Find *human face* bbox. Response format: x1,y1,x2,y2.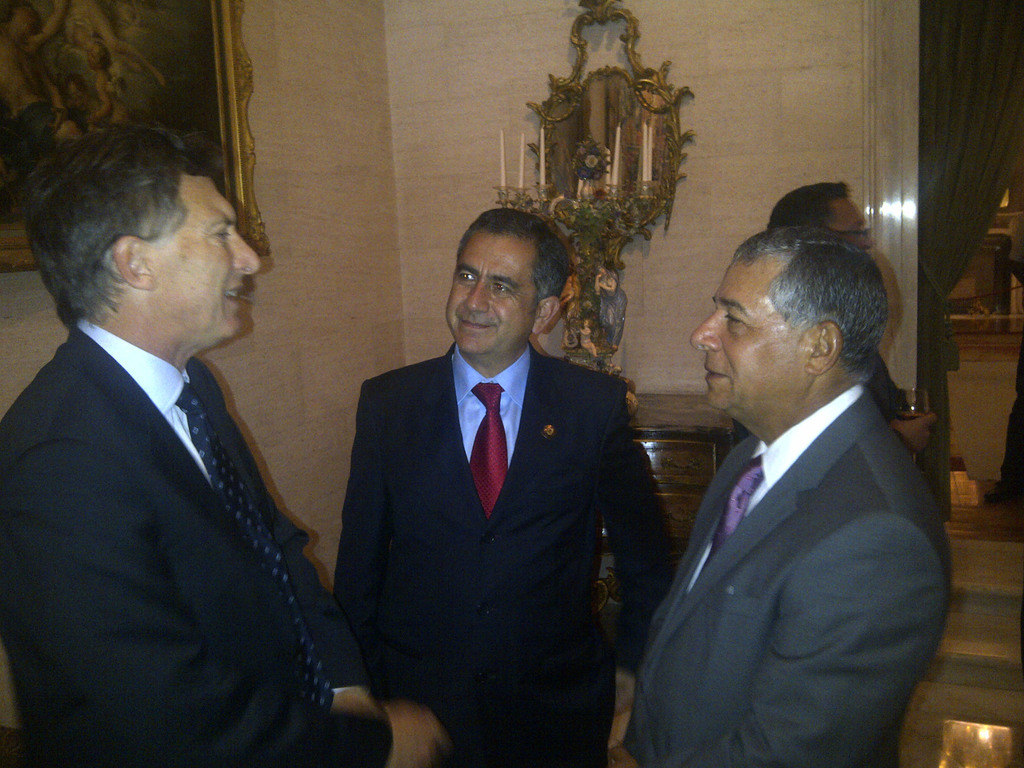
828,195,863,244.
